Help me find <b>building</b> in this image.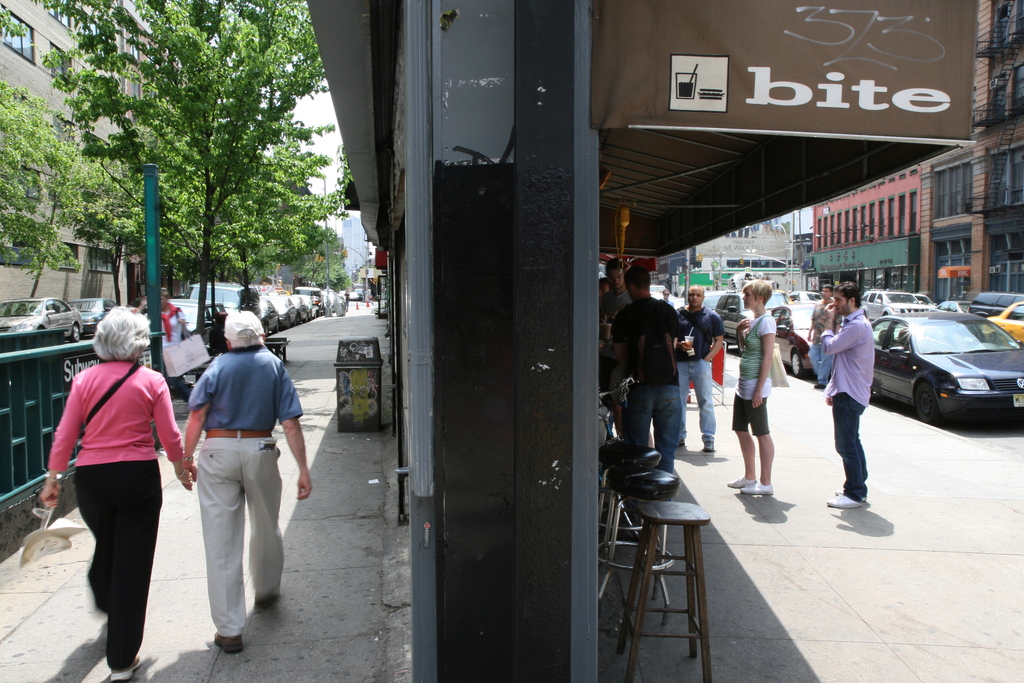
Found it: select_region(339, 215, 370, 279).
